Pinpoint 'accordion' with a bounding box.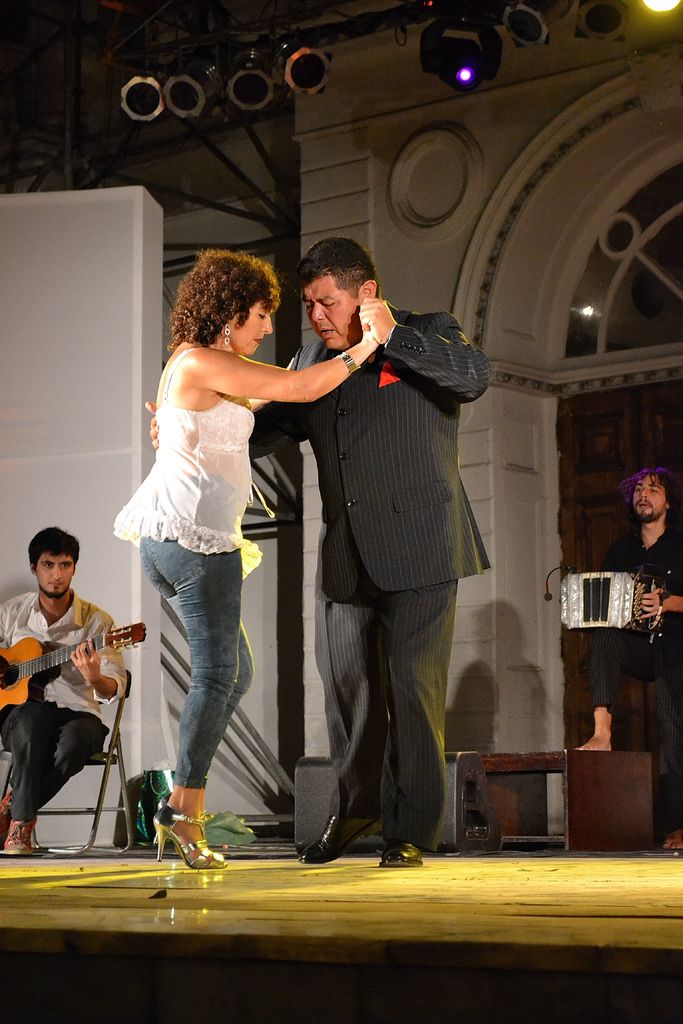
564 567 659 635.
